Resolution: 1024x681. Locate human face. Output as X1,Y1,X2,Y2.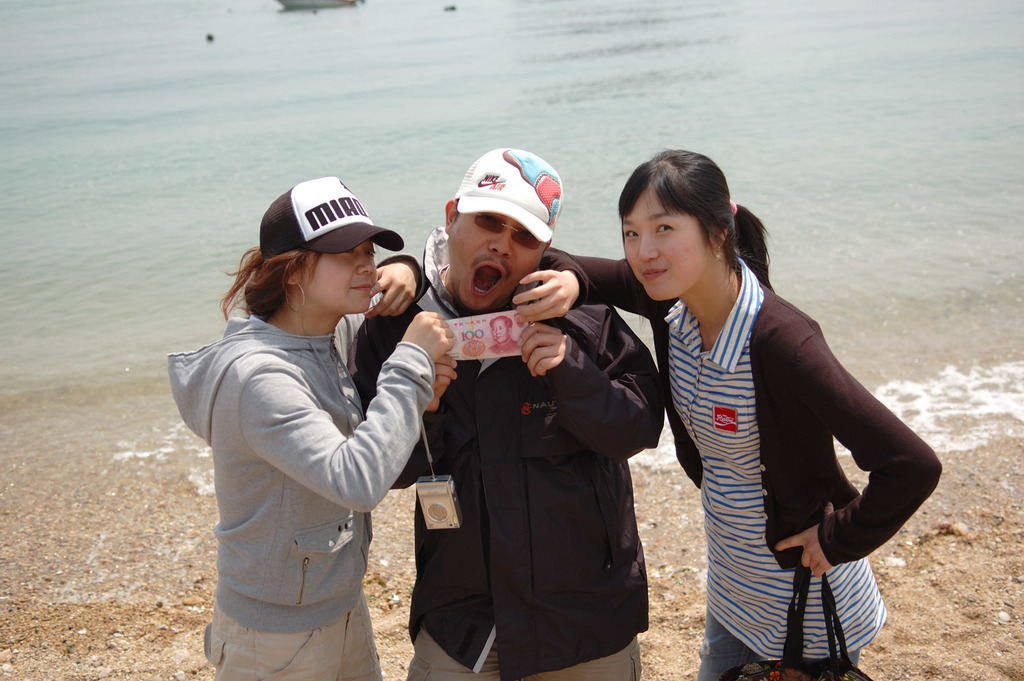
446,214,540,314.
